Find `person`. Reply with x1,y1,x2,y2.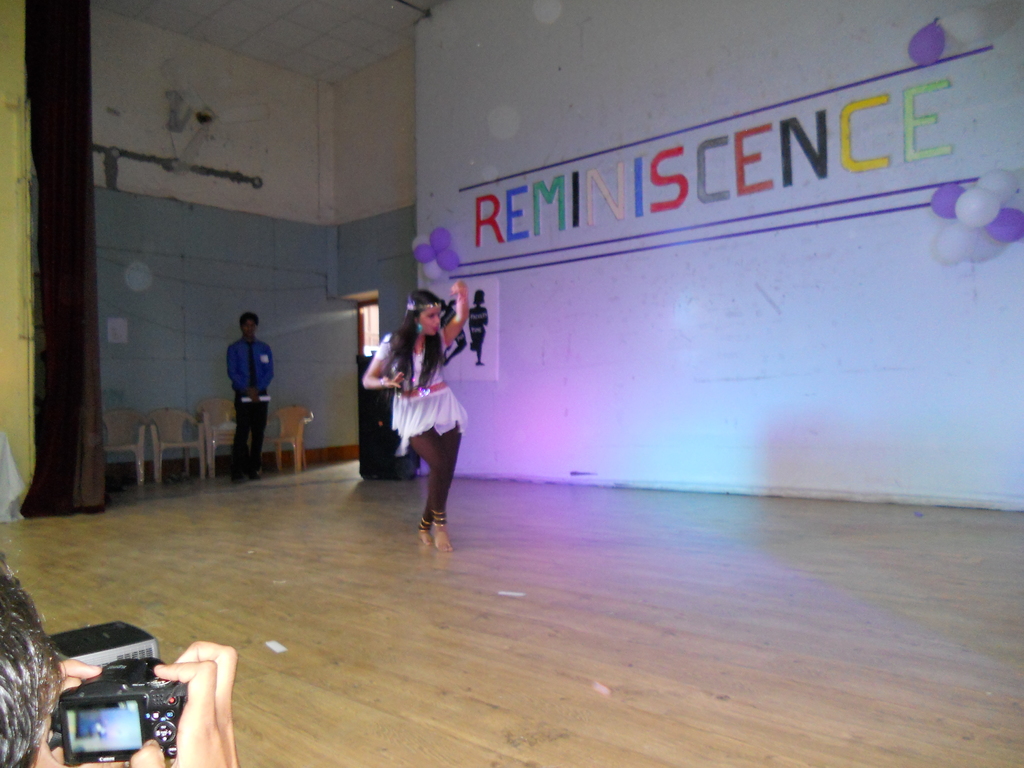
378,278,474,558.
